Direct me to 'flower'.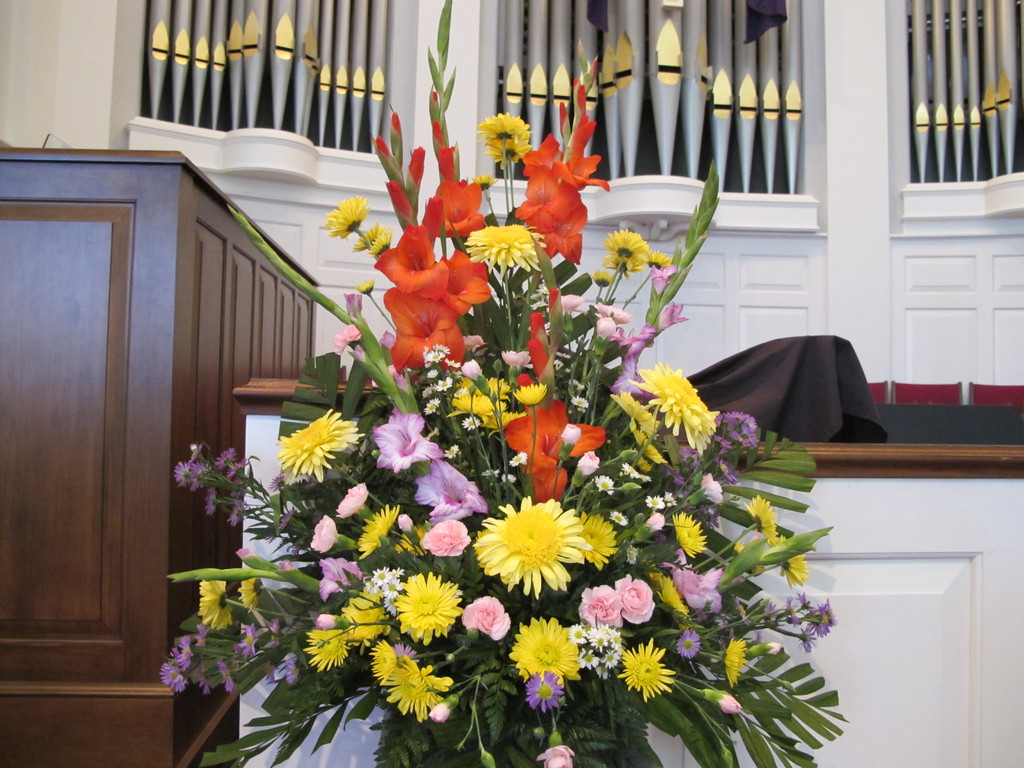
Direction: bbox(460, 599, 508, 636).
